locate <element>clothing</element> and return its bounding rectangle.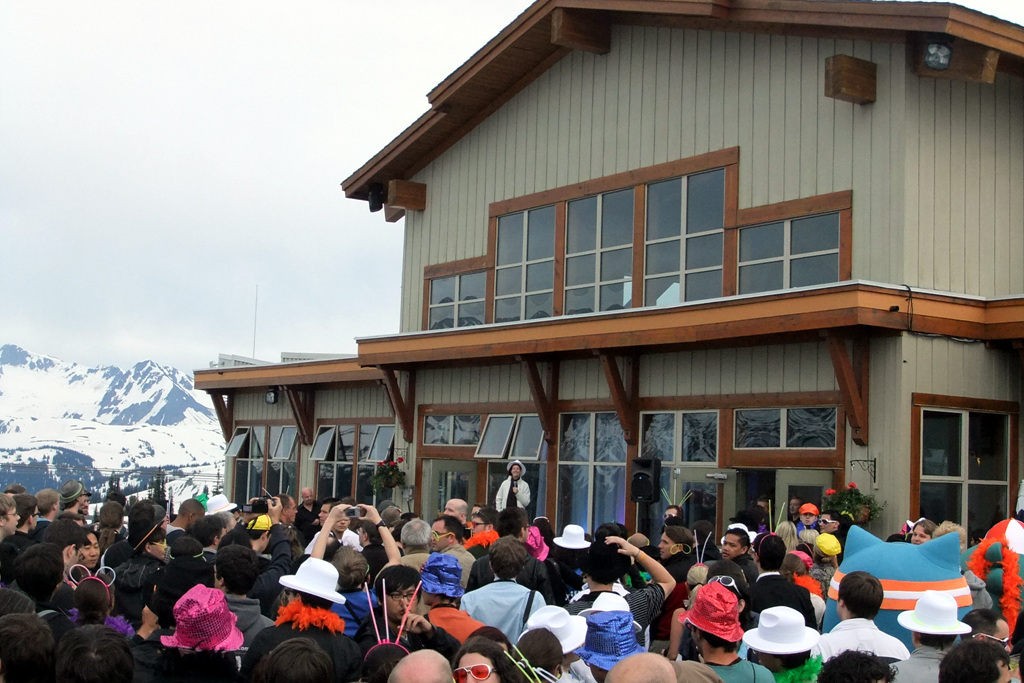
box(491, 475, 528, 517).
